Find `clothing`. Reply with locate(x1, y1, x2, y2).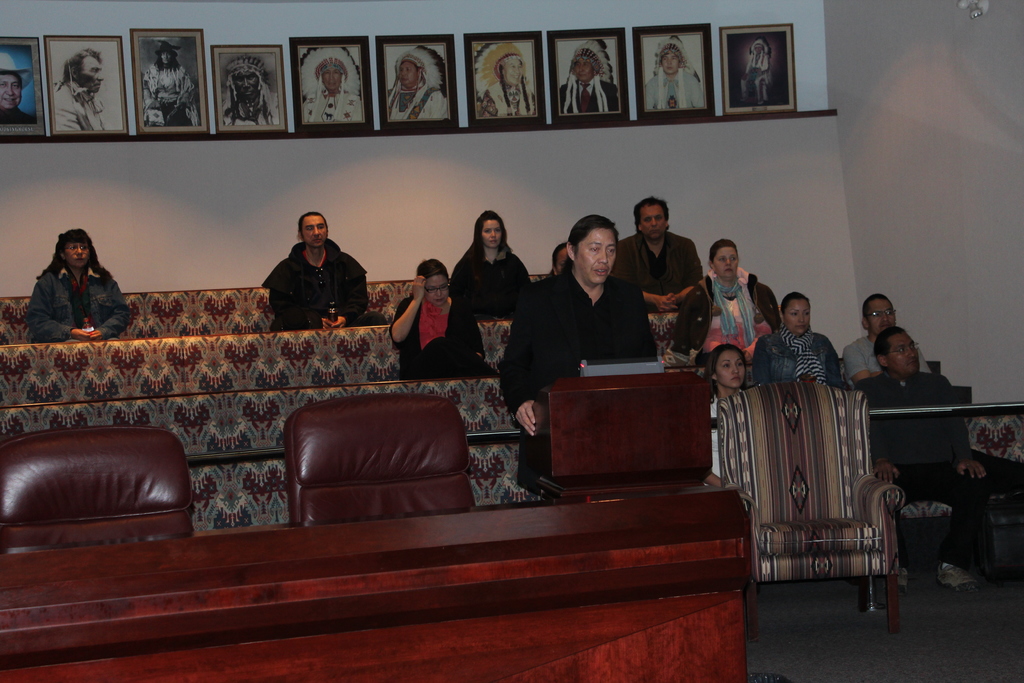
locate(248, 220, 365, 327).
